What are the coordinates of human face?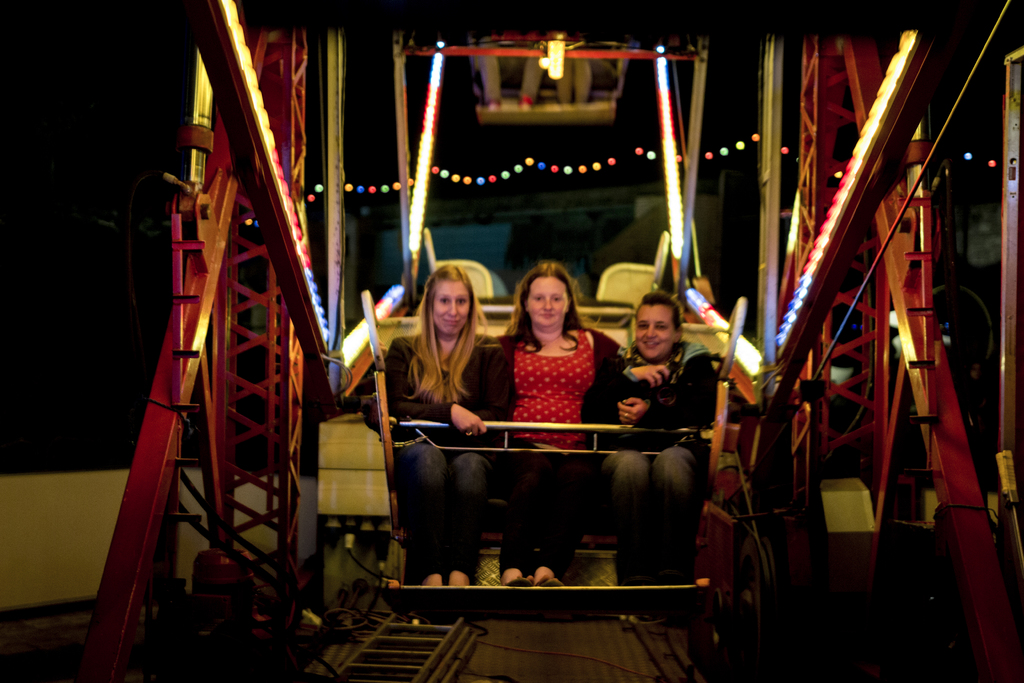
{"left": 527, "top": 278, "right": 568, "bottom": 328}.
